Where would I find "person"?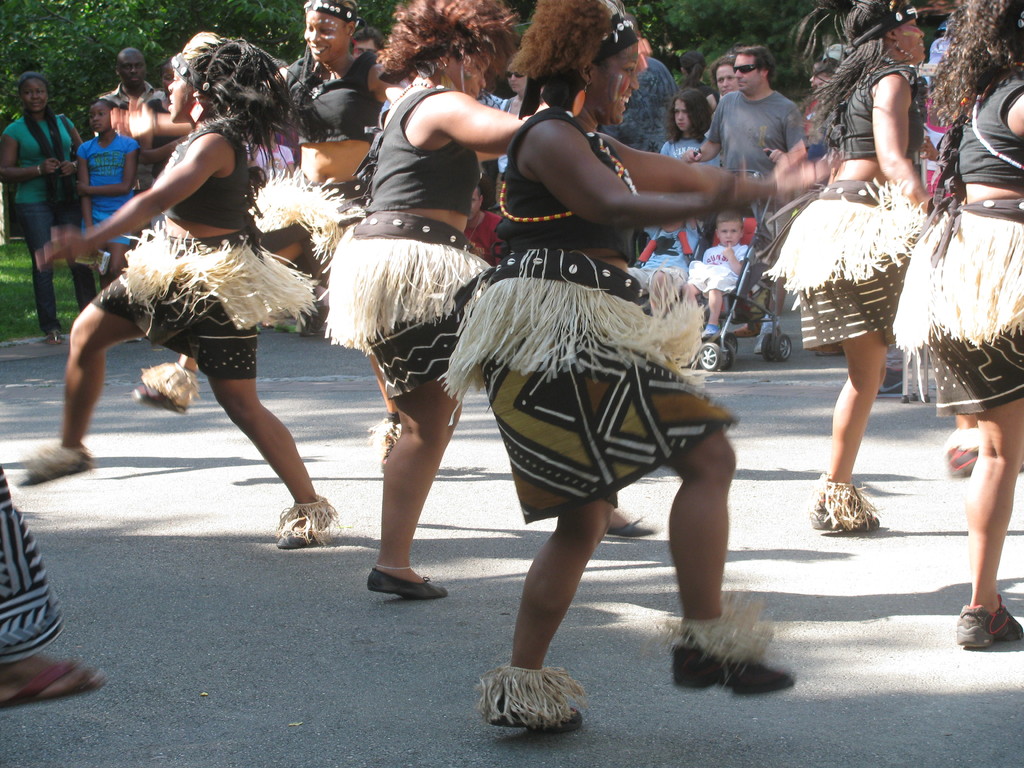
At 0, 74, 84, 346.
